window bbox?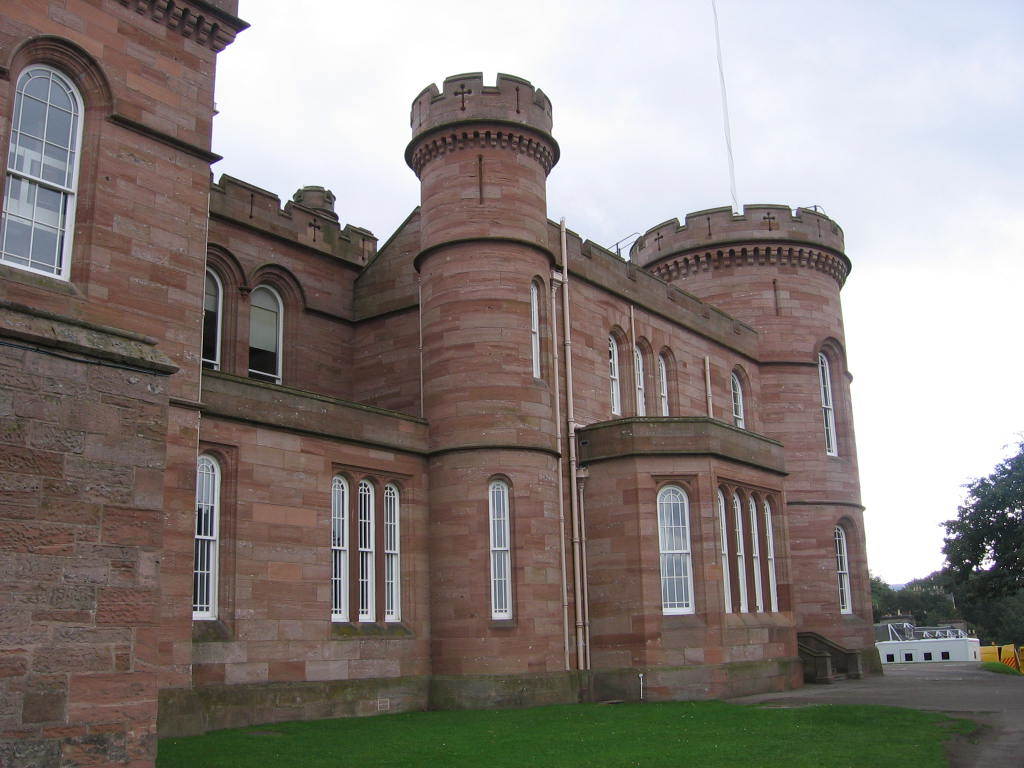
<region>750, 497, 767, 614</region>
